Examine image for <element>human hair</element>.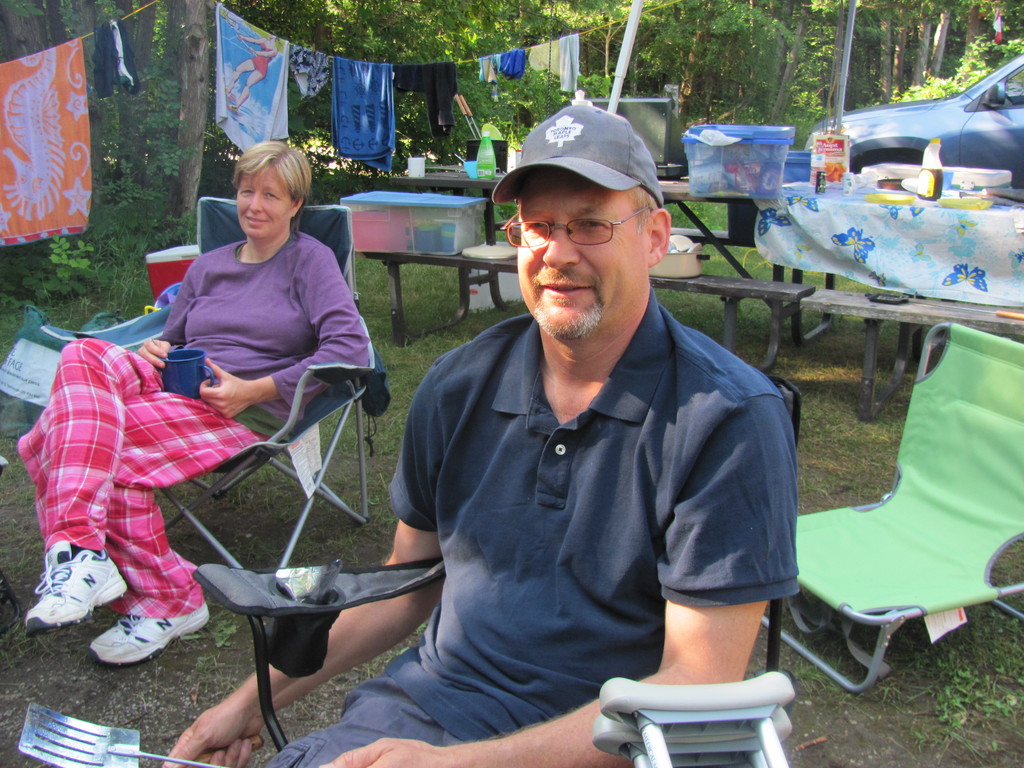
Examination result: box(620, 186, 666, 239).
